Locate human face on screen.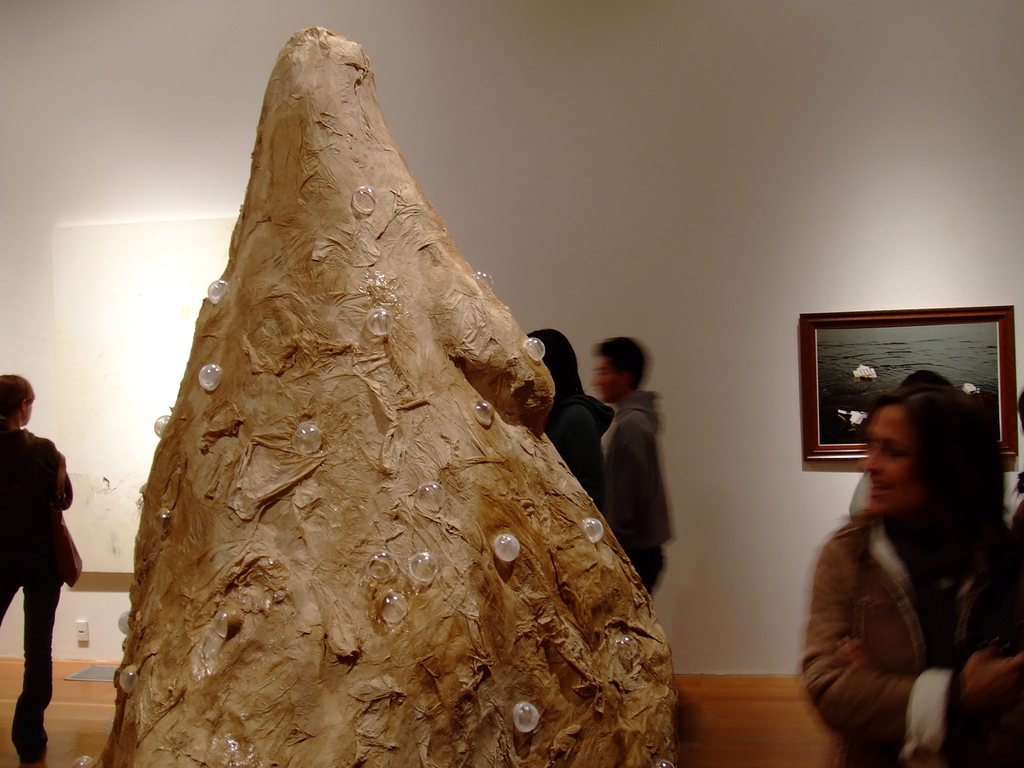
On screen at box(597, 356, 626, 401).
